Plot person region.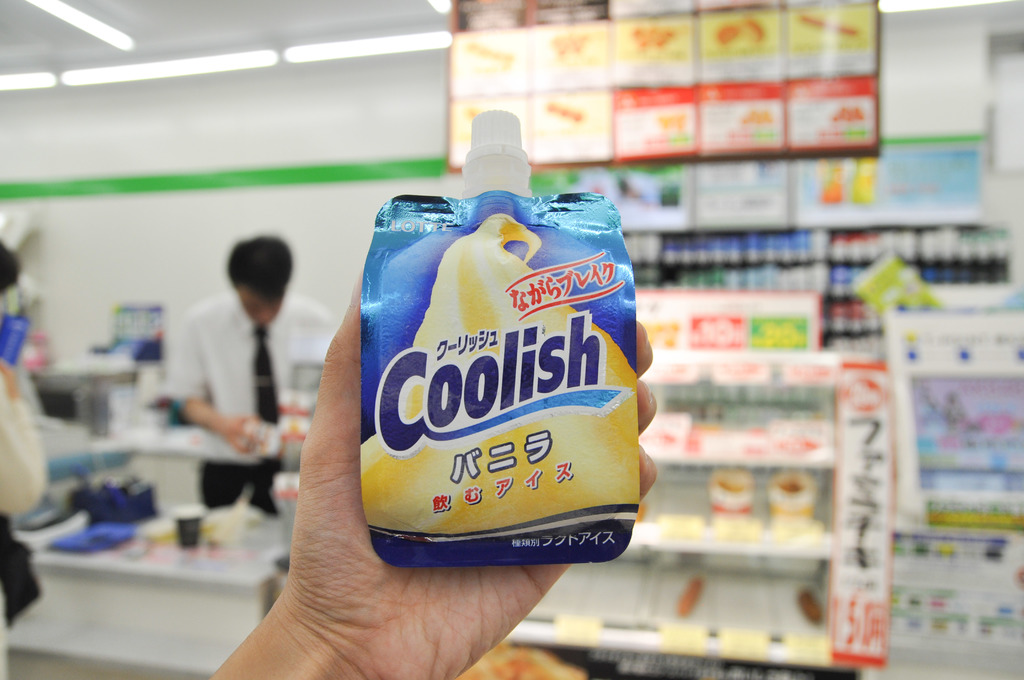
Plotted at BBox(204, 266, 657, 679).
